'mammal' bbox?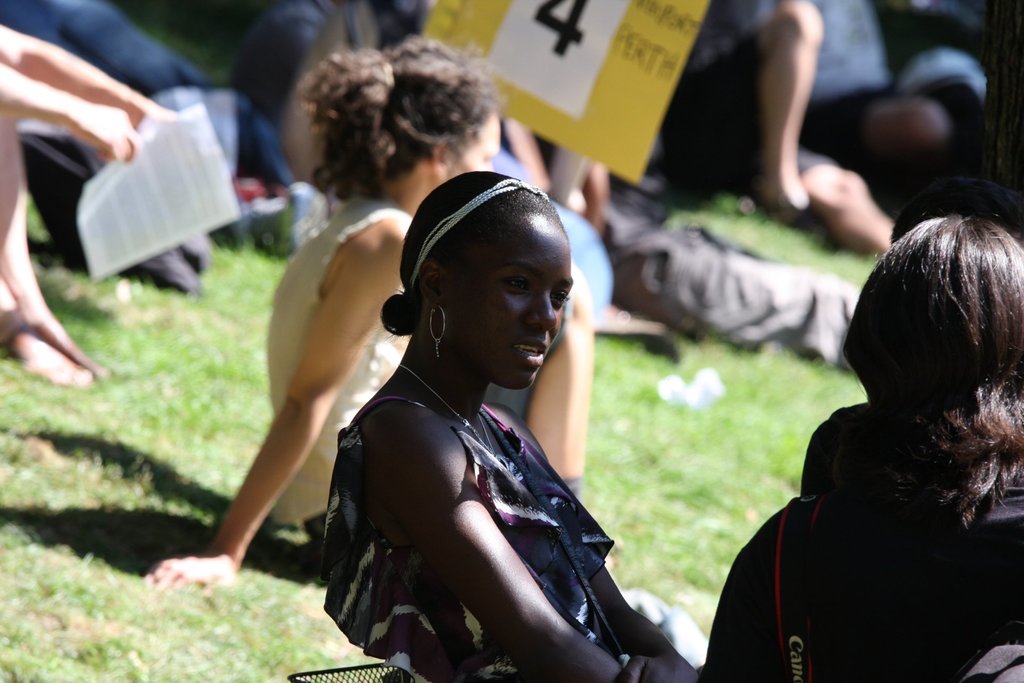
x1=0, y1=18, x2=184, y2=390
